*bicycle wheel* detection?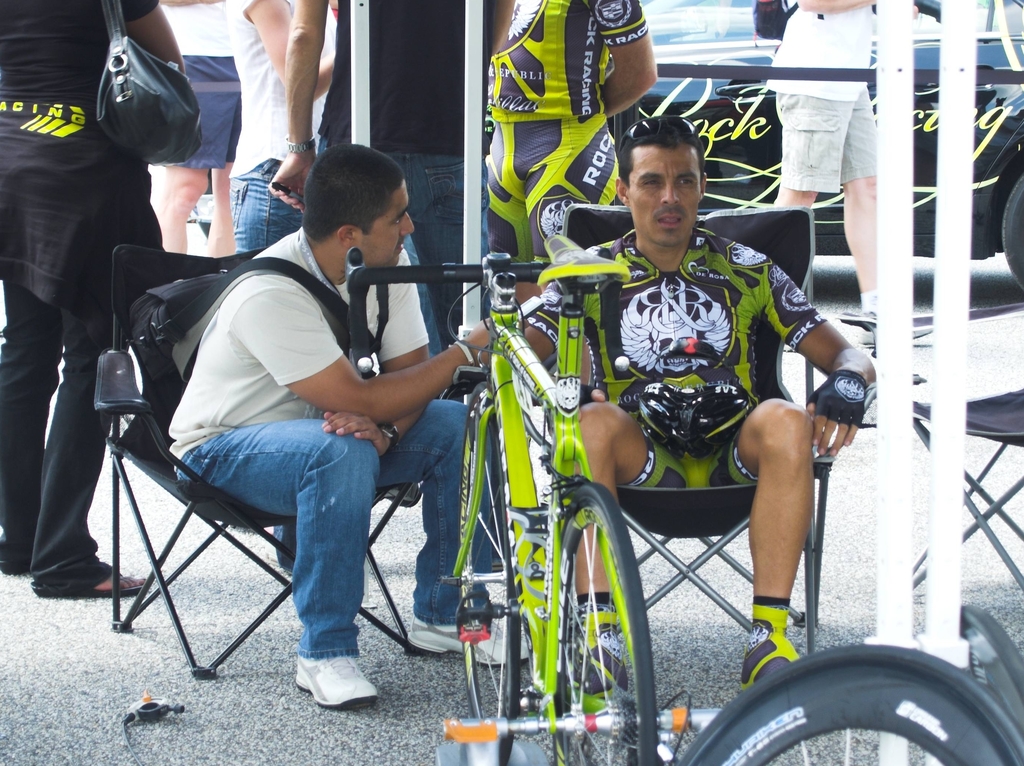
left=457, top=375, right=518, bottom=765
